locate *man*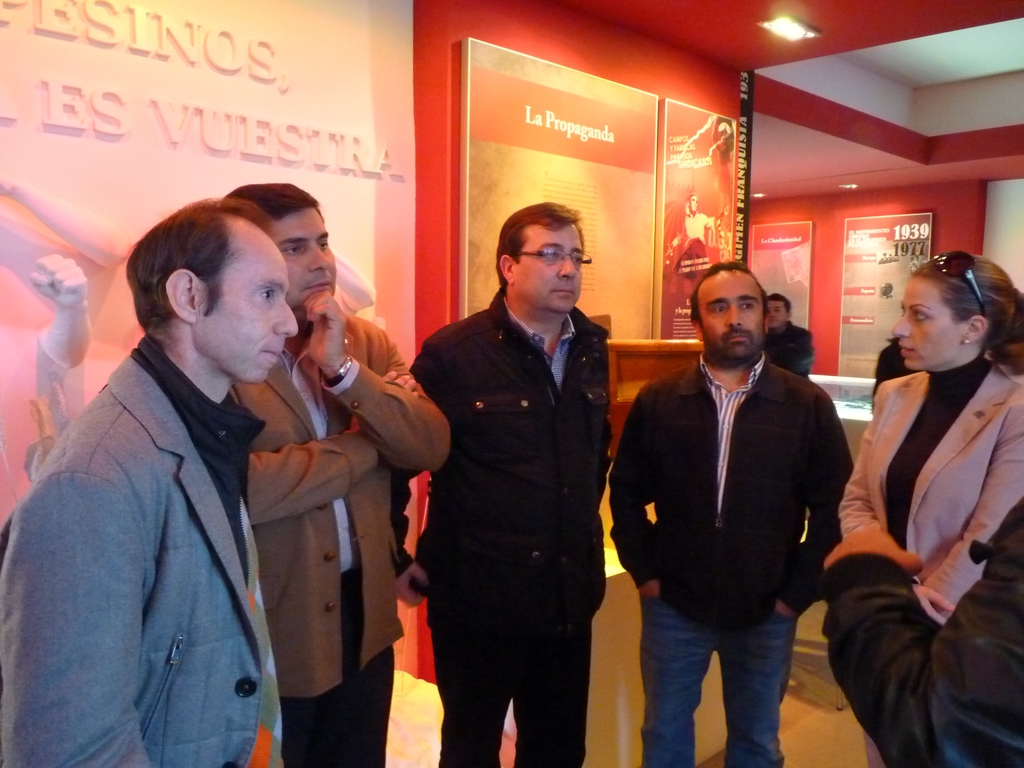
{"left": 223, "top": 179, "right": 452, "bottom": 767}
